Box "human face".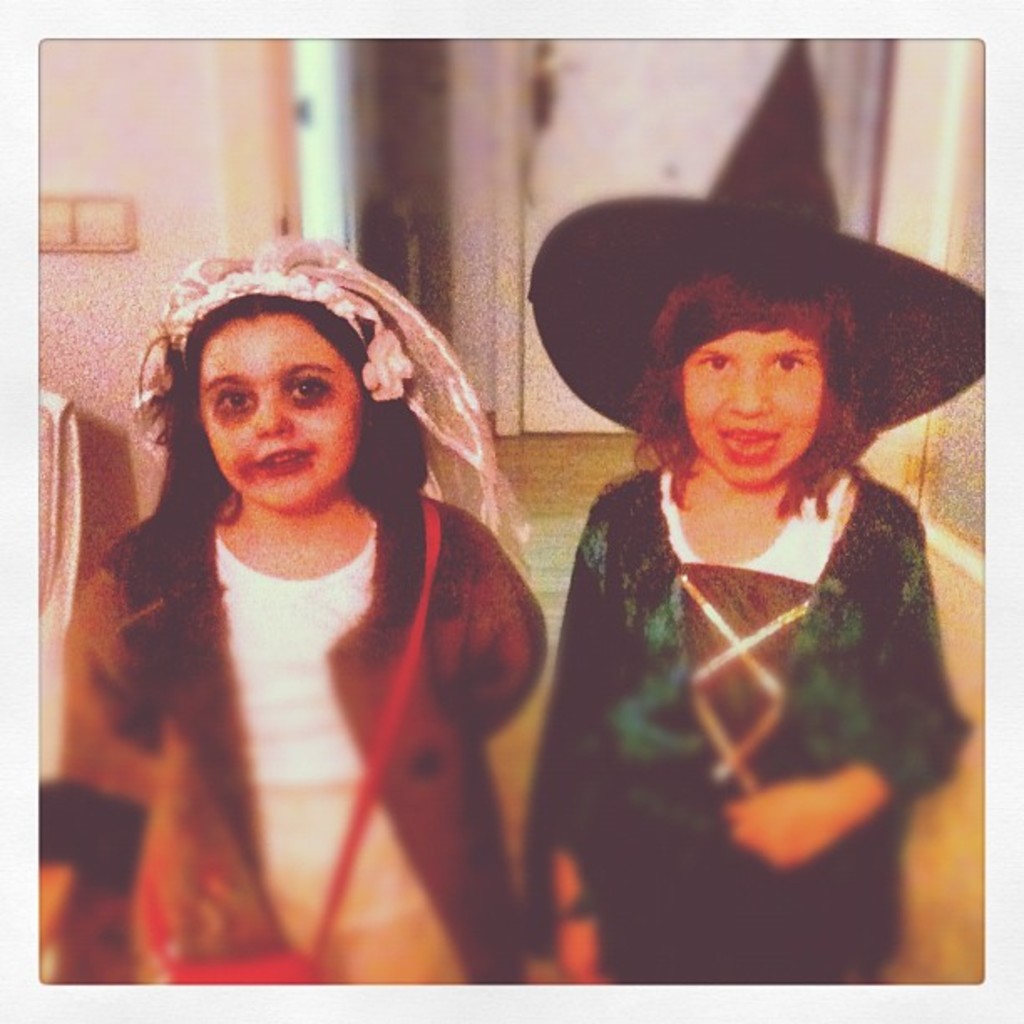
box(676, 331, 828, 487).
